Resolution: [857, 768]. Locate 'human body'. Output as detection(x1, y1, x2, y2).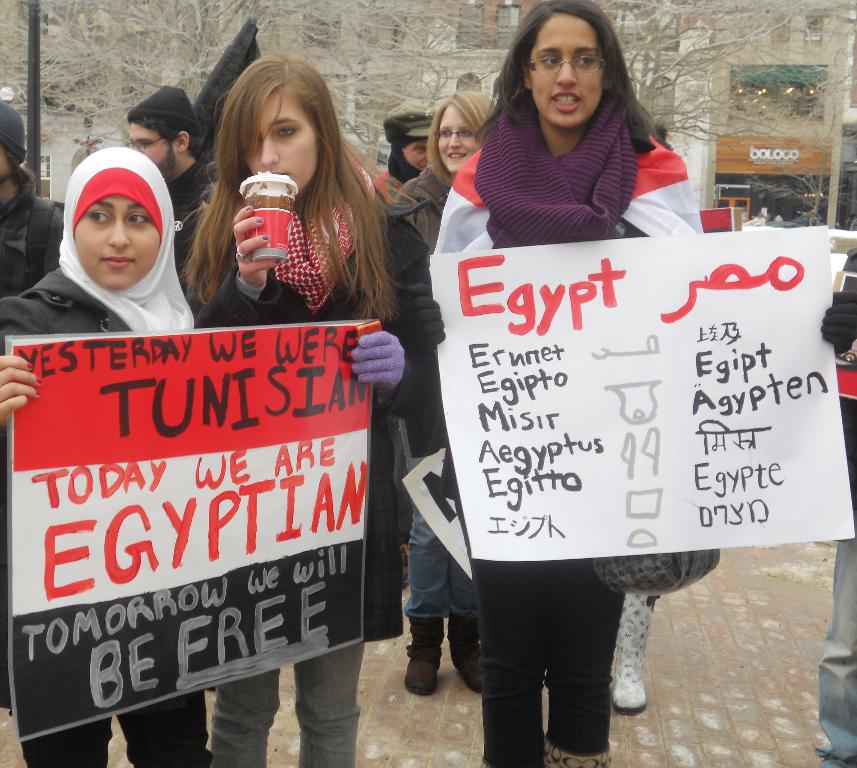
detection(390, 149, 440, 259).
